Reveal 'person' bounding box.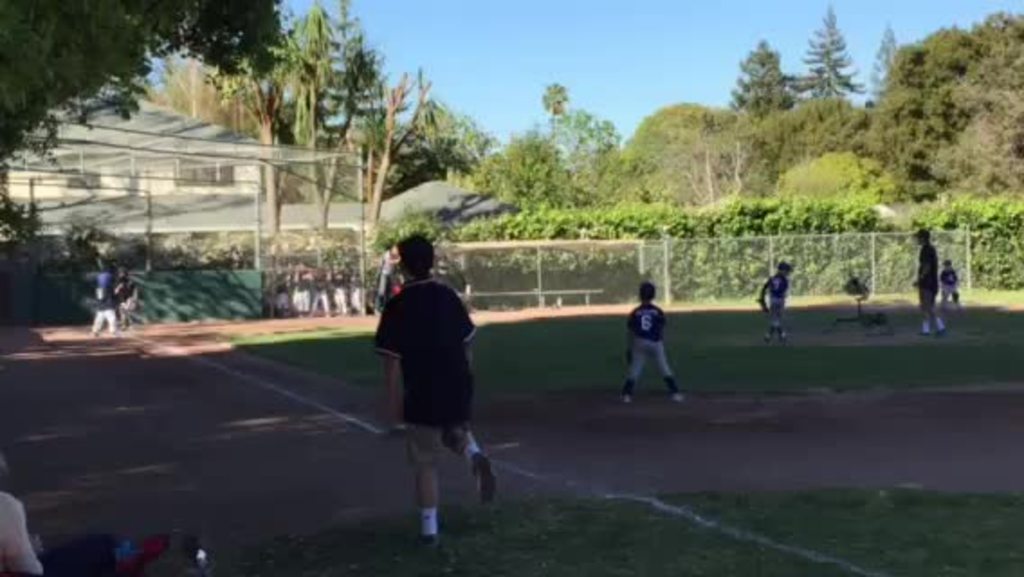
Revealed: [left=620, top=281, right=683, bottom=400].
